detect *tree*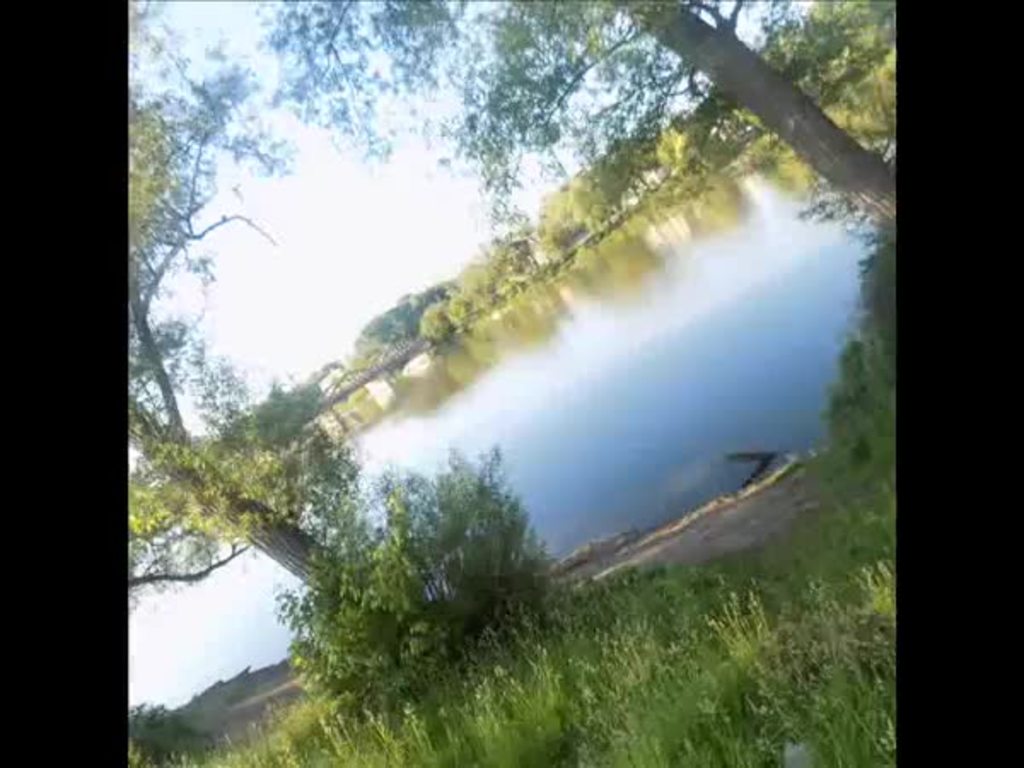
x1=125 y1=0 x2=358 y2=616
